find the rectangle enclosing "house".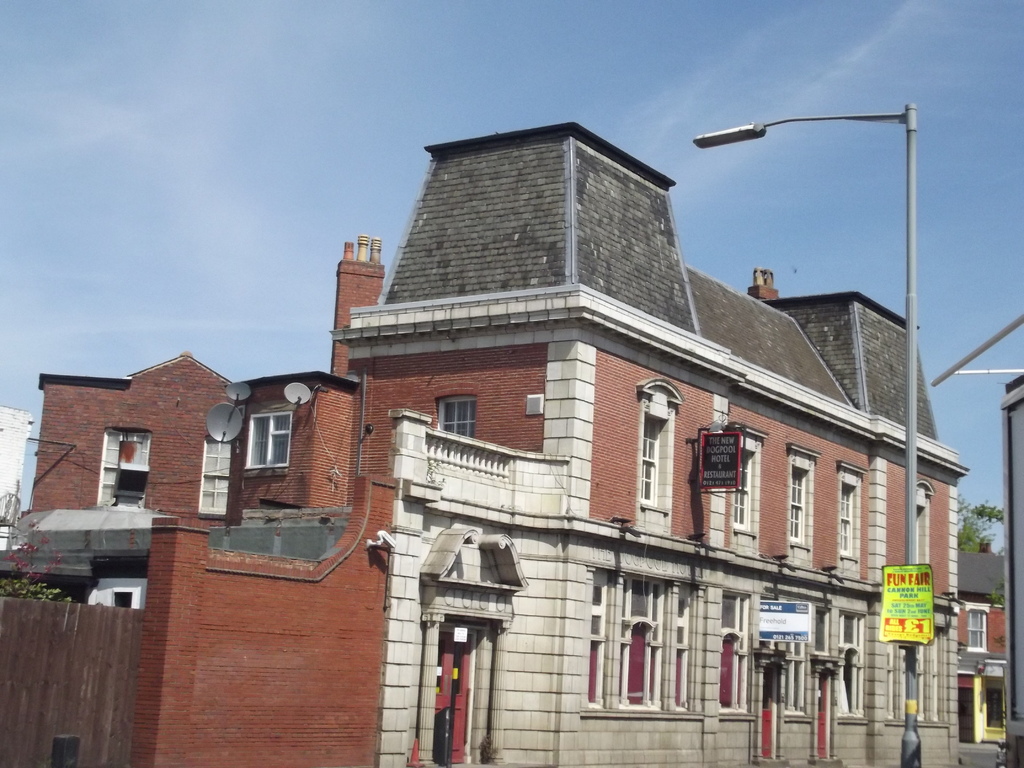
26 312 323 607.
